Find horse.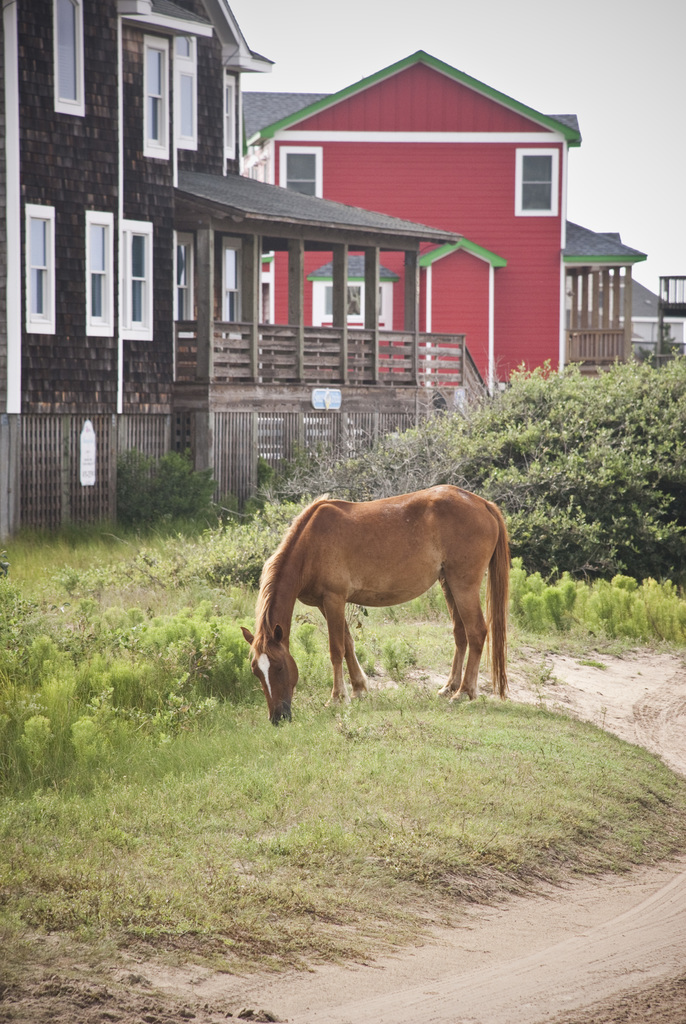
(x1=241, y1=483, x2=509, y2=736).
